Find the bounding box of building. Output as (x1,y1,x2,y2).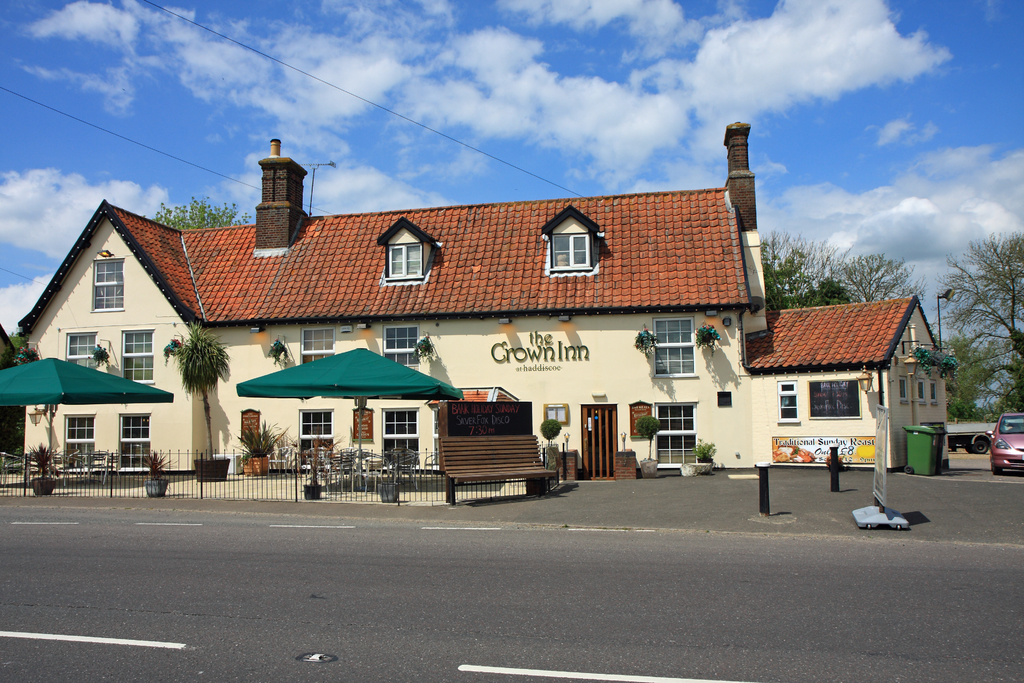
(24,117,950,472).
